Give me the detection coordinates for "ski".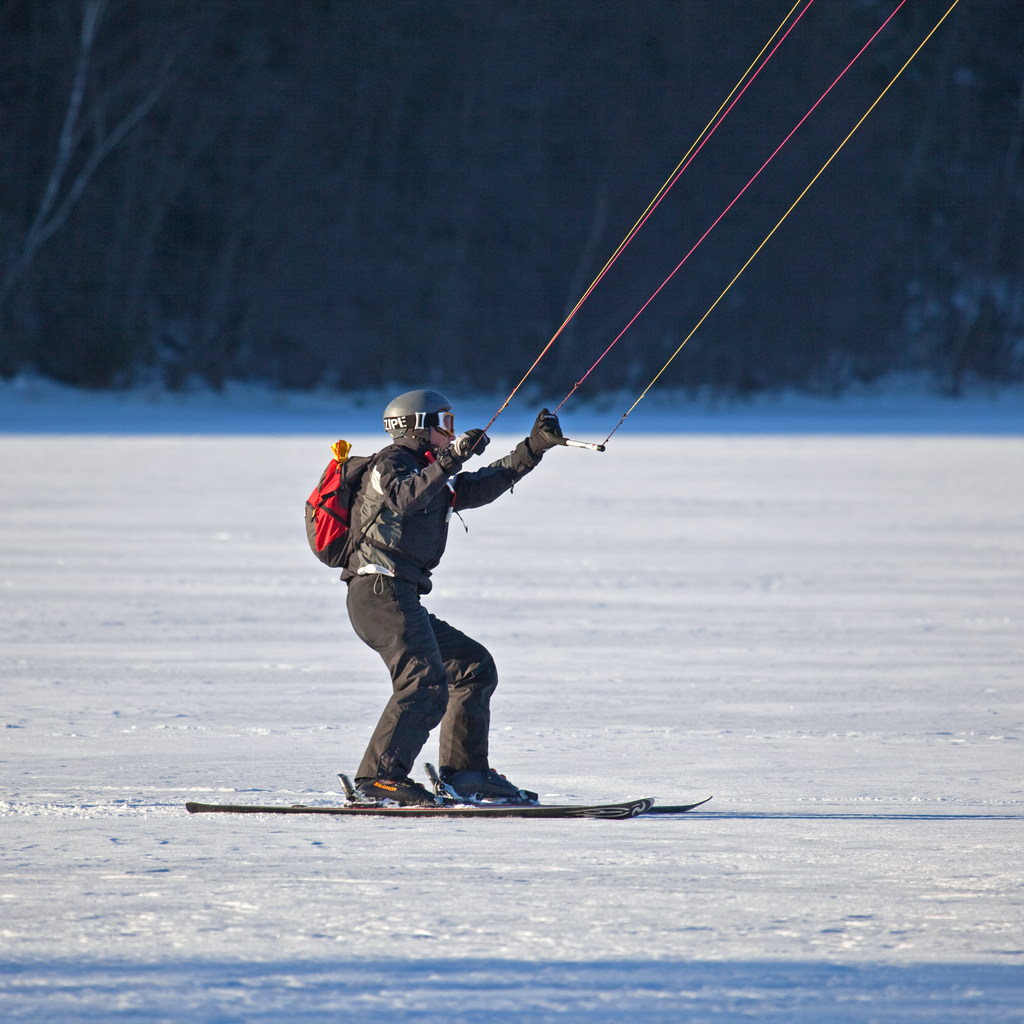
bbox(163, 749, 719, 809).
